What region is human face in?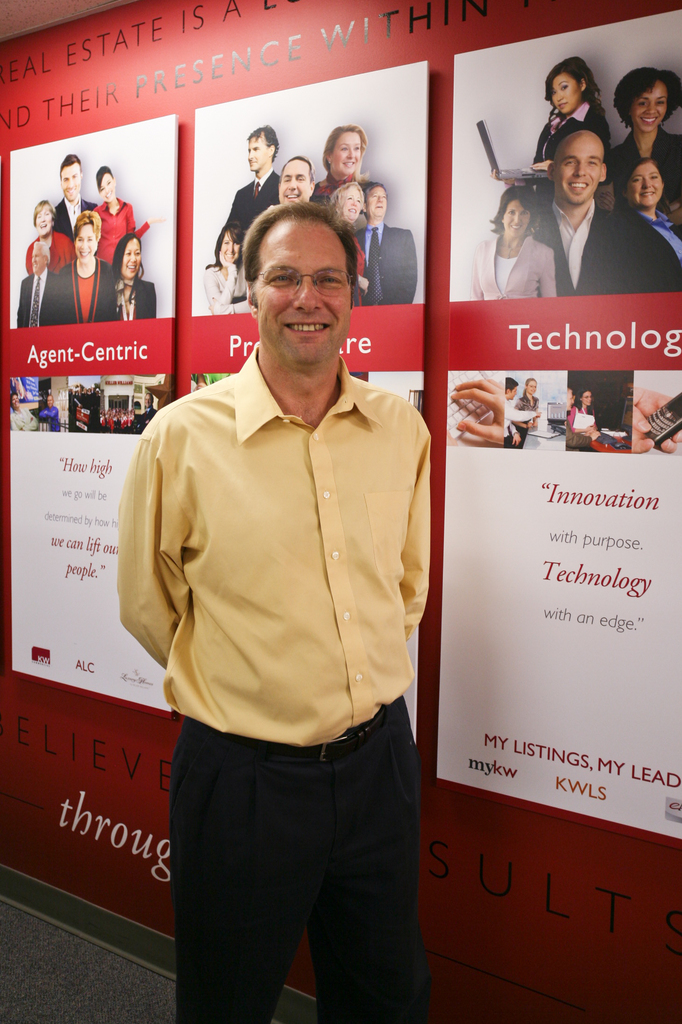
Rect(528, 381, 537, 394).
